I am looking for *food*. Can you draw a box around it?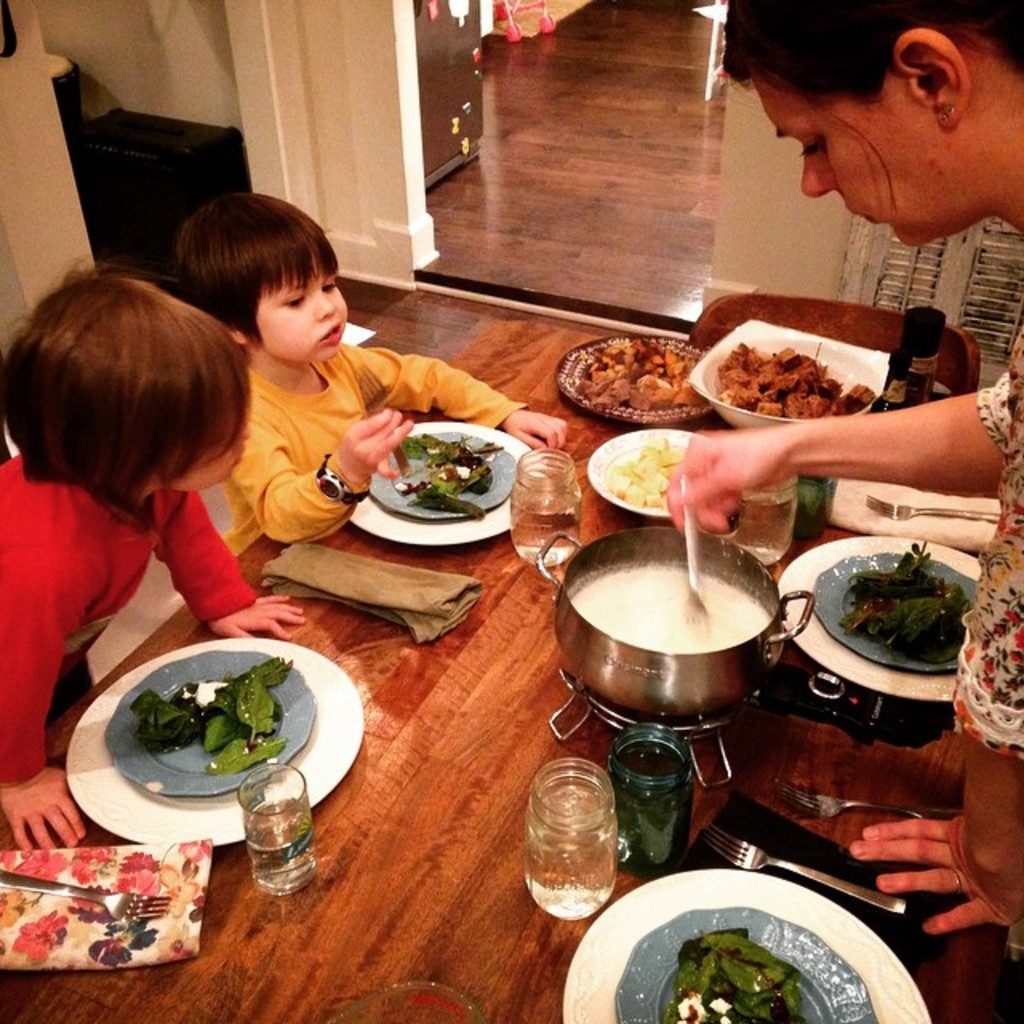
Sure, the bounding box is [595,435,691,517].
